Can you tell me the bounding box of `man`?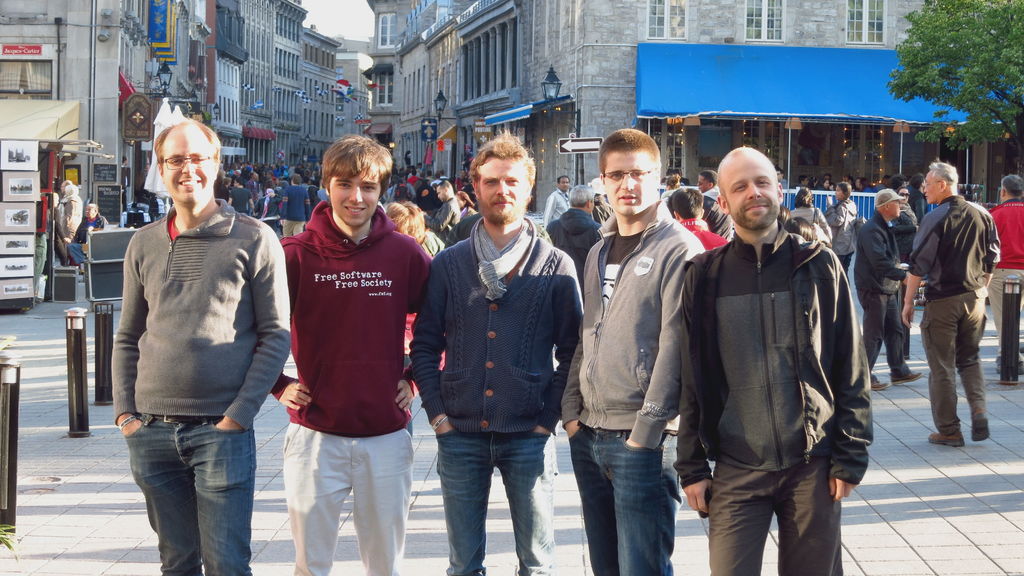
l=422, t=180, r=462, b=245.
